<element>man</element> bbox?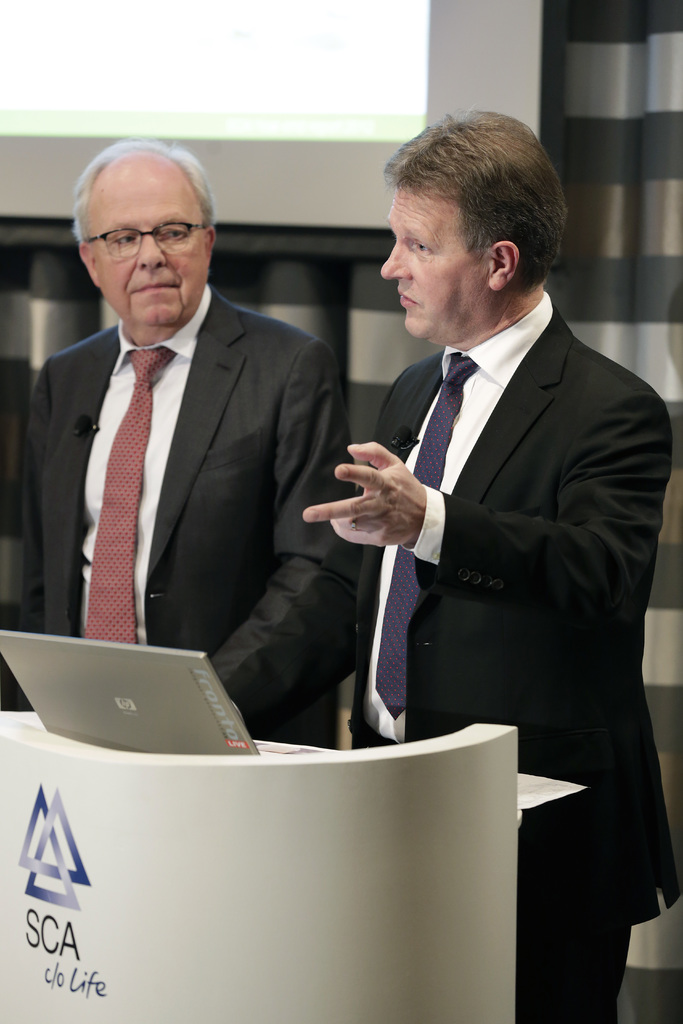
rect(311, 121, 662, 973)
